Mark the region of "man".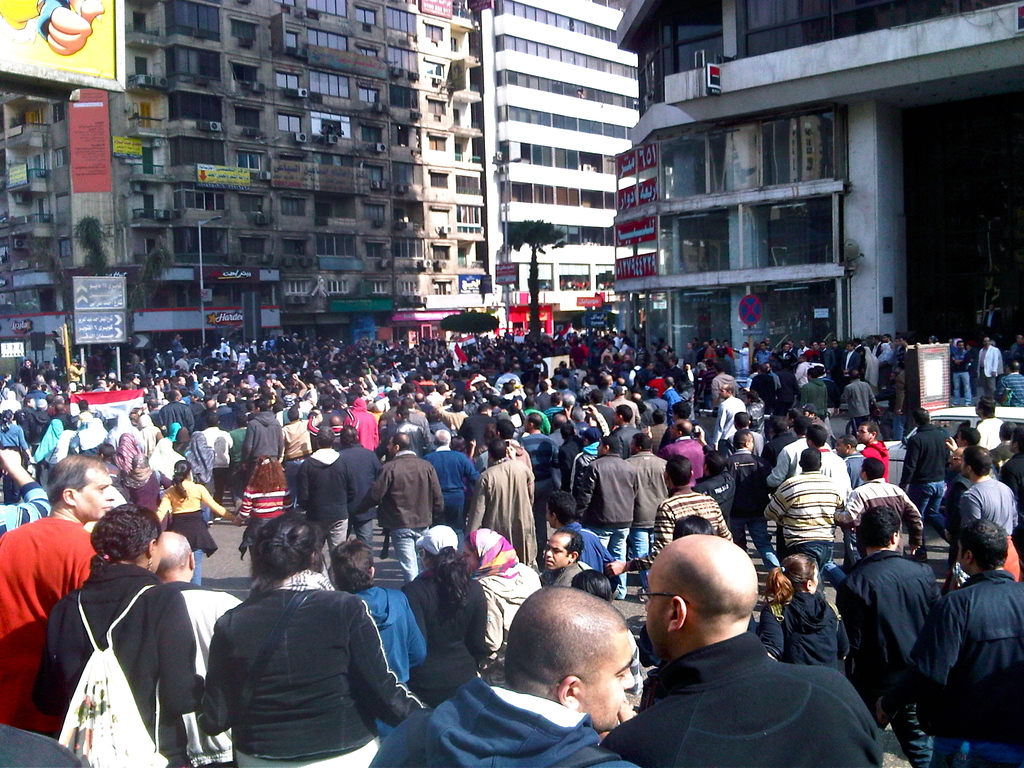
Region: [left=797, top=401, right=822, bottom=424].
